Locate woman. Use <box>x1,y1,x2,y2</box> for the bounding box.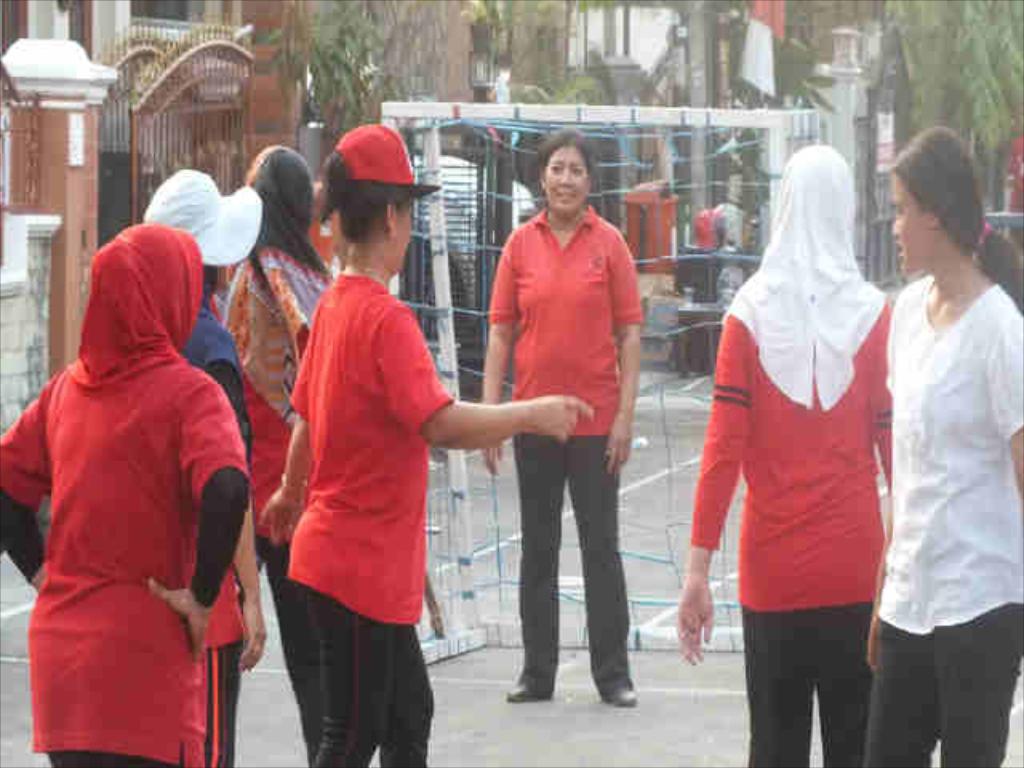
<box>253,120,589,766</box>.
